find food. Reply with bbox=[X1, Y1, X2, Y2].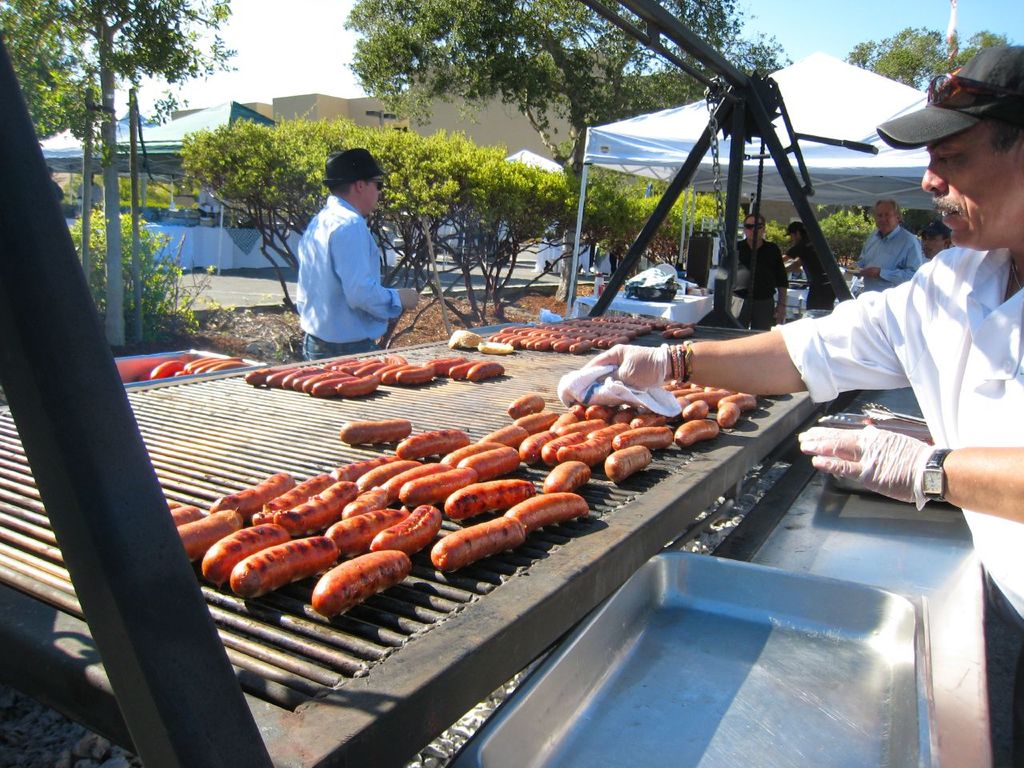
bbox=[612, 428, 672, 450].
